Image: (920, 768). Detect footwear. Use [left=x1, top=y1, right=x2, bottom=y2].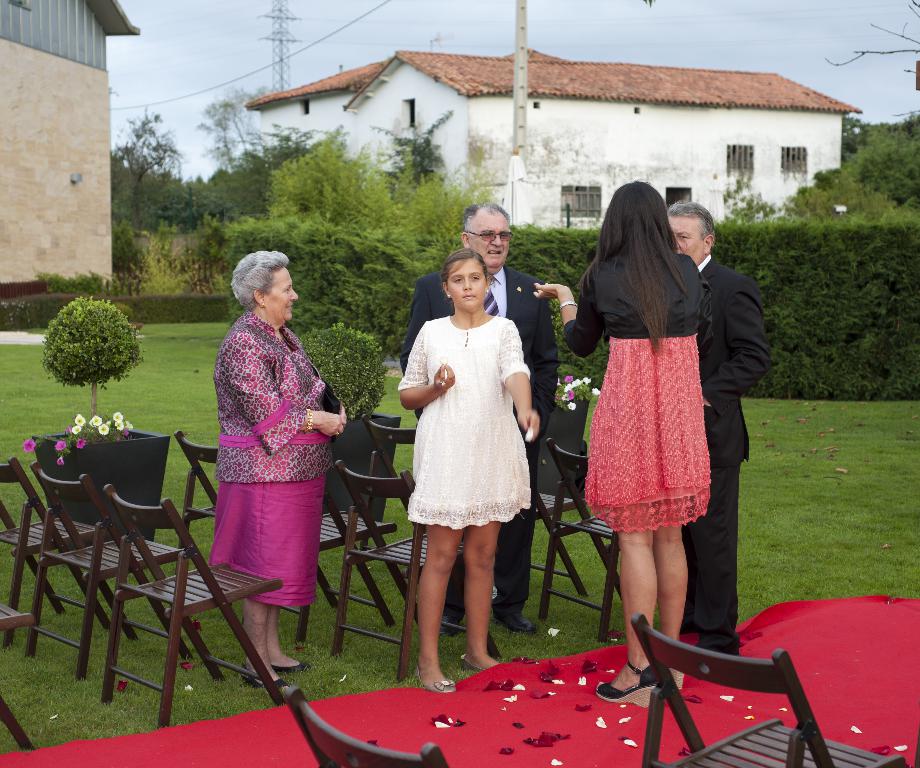
[left=241, top=656, right=313, bottom=685].
